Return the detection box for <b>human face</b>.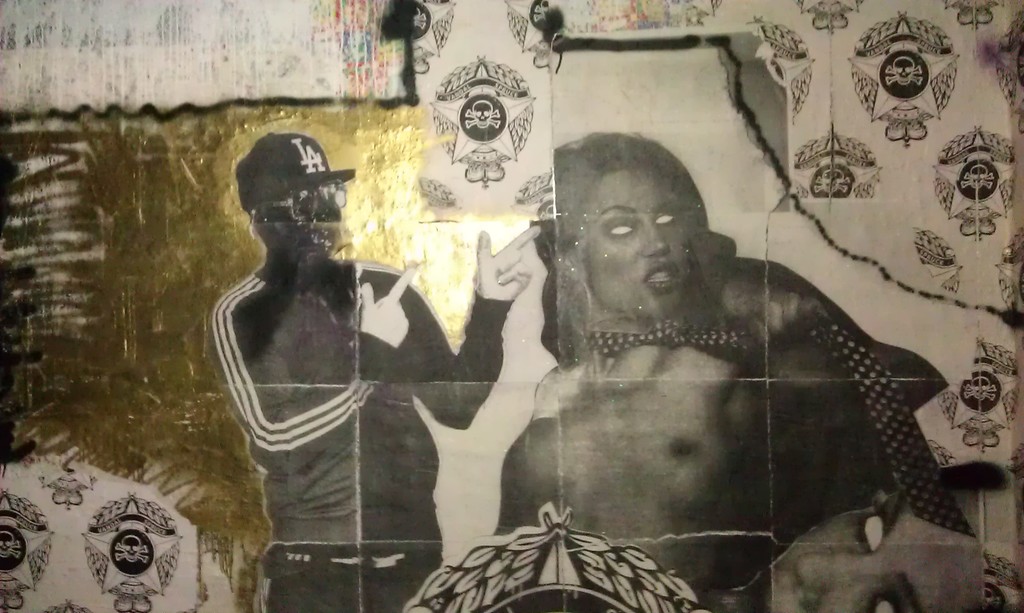
273/179/342/254.
